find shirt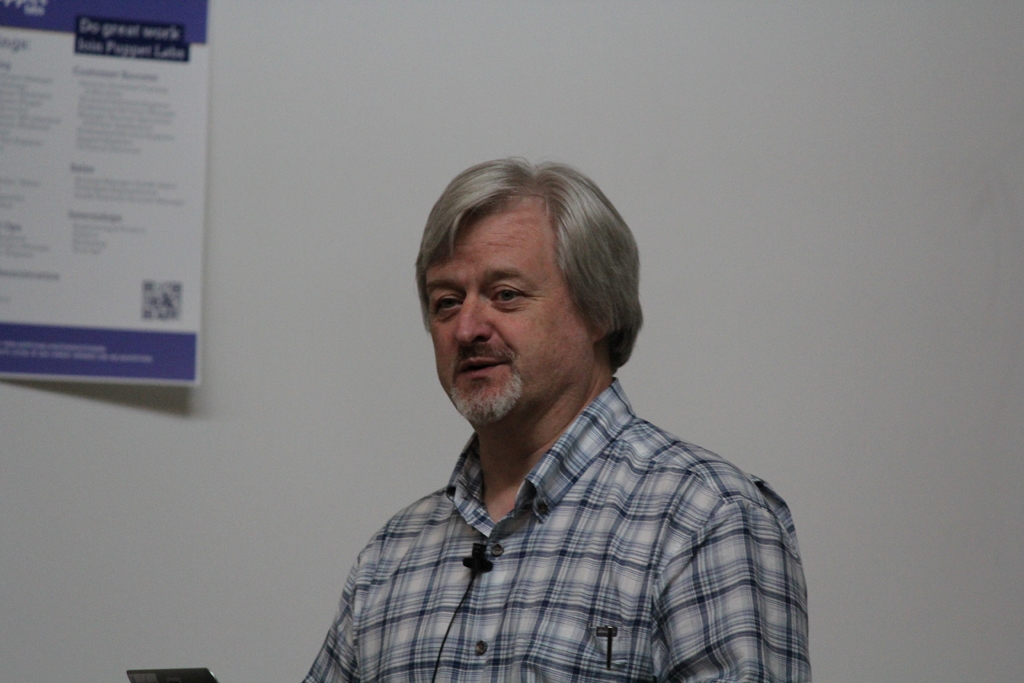
box(286, 344, 810, 666)
